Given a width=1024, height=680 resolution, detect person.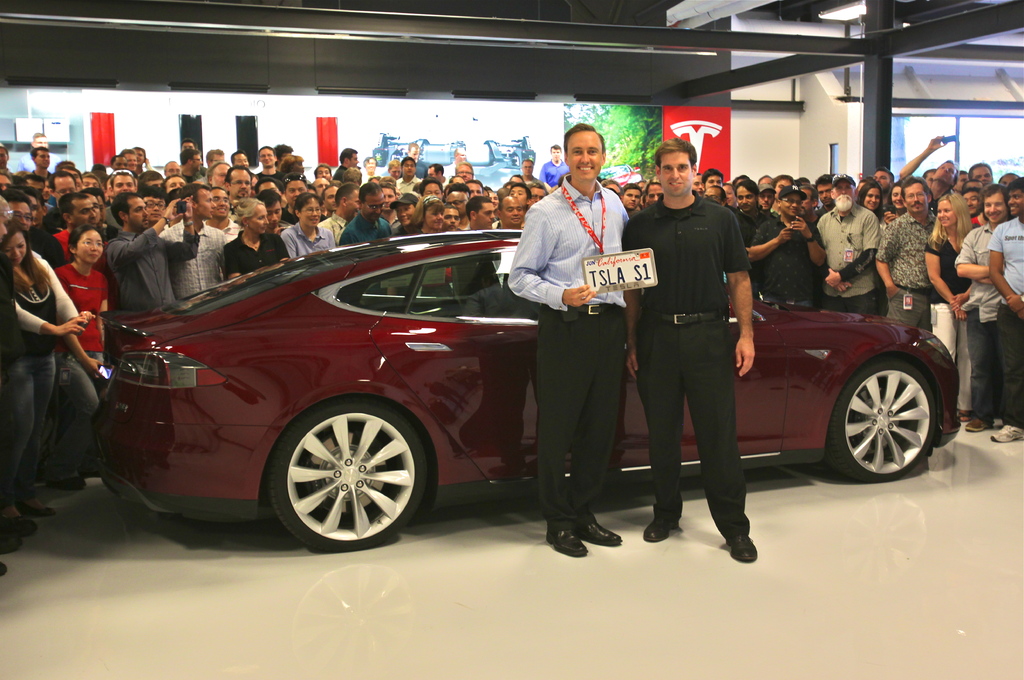
[0,193,29,579].
